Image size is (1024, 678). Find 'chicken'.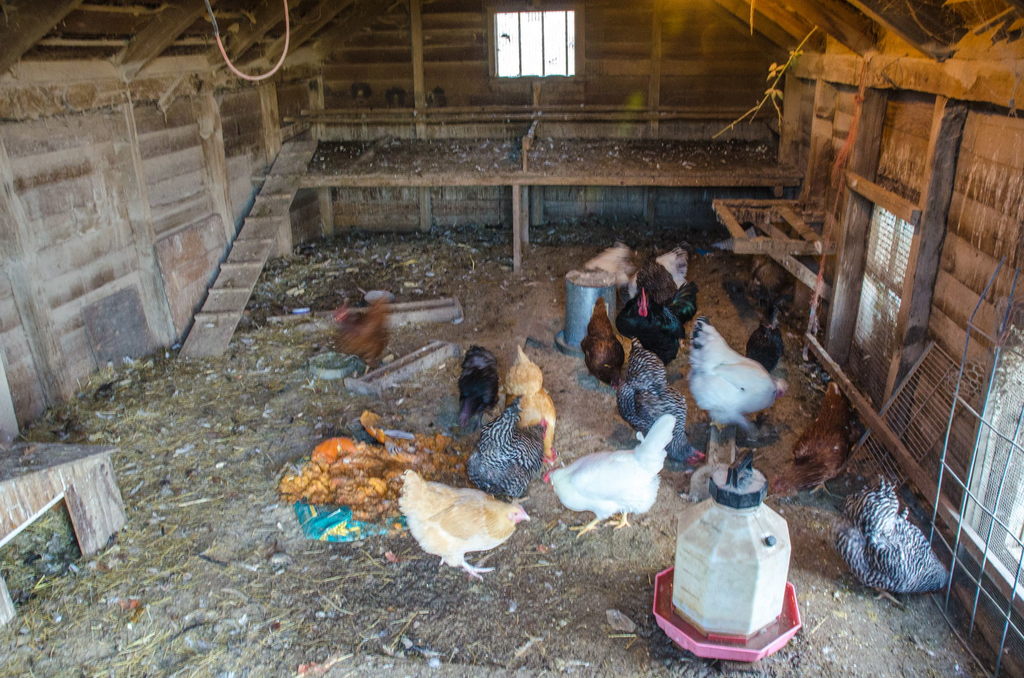
left=830, top=472, right=960, bottom=620.
